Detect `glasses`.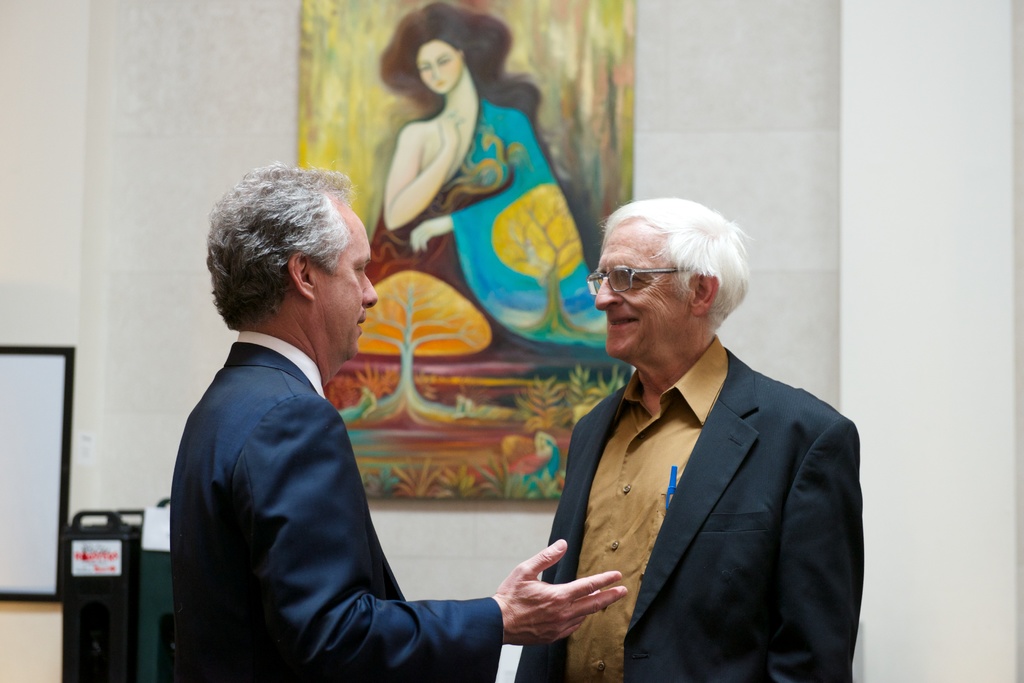
Detected at x1=587, y1=266, x2=697, y2=294.
